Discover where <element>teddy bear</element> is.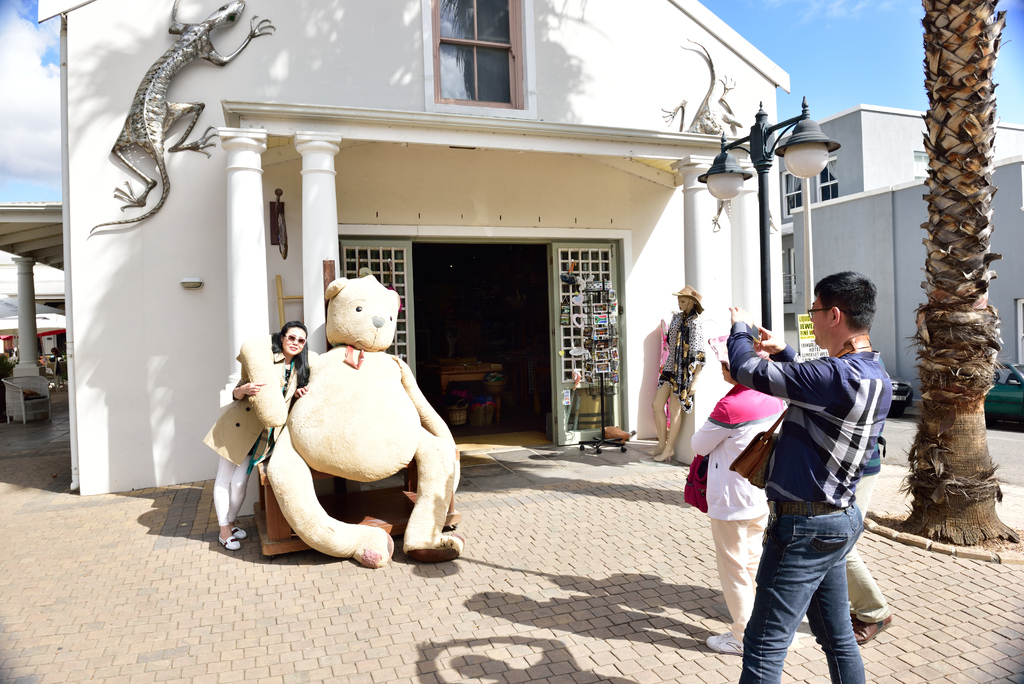
Discovered at locate(245, 272, 464, 572).
